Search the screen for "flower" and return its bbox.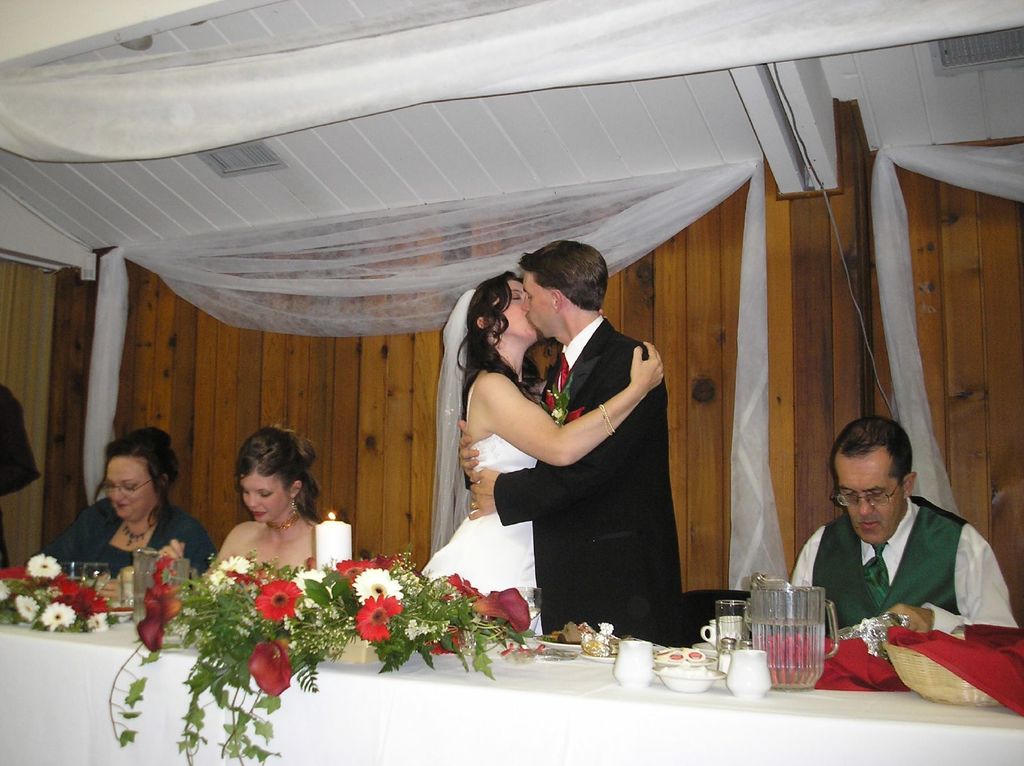
Found: {"left": 248, "top": 639, "right": 294, "bottom": 694}.
